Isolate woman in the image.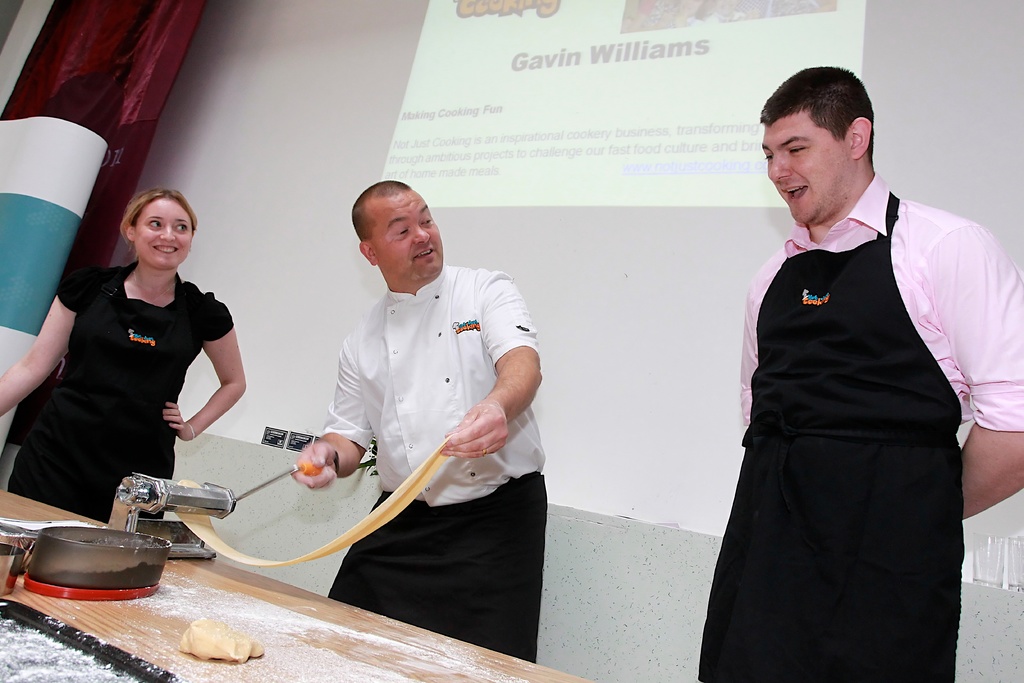
Isolated region: 28,185,240,564.
